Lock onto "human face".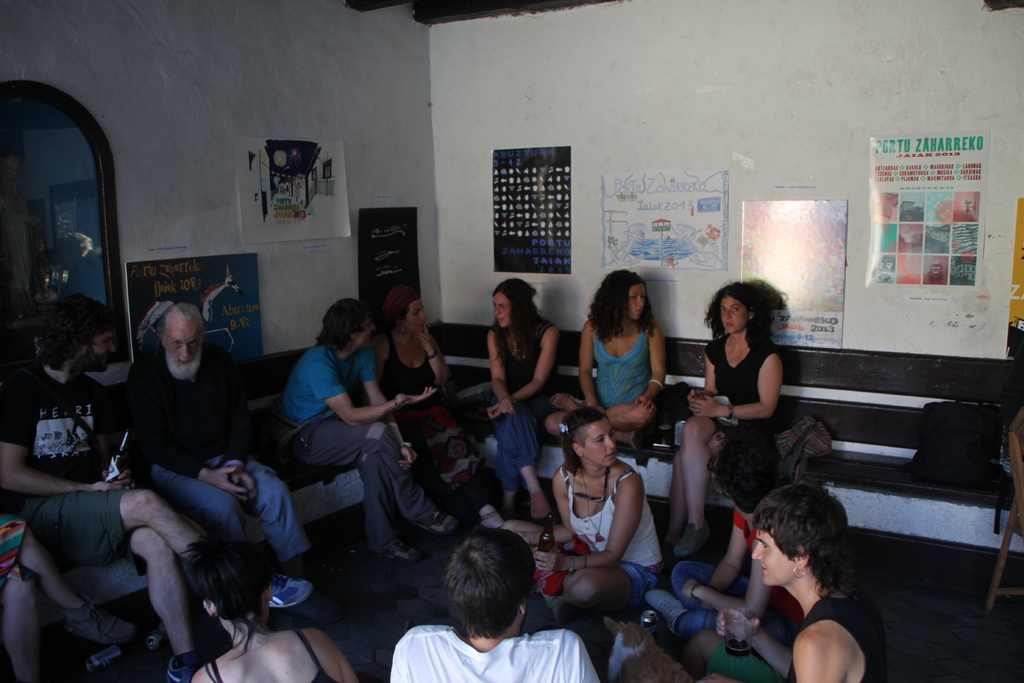
Locked: pyautogui.locateOnScreen(716, 292, 749, 338).
